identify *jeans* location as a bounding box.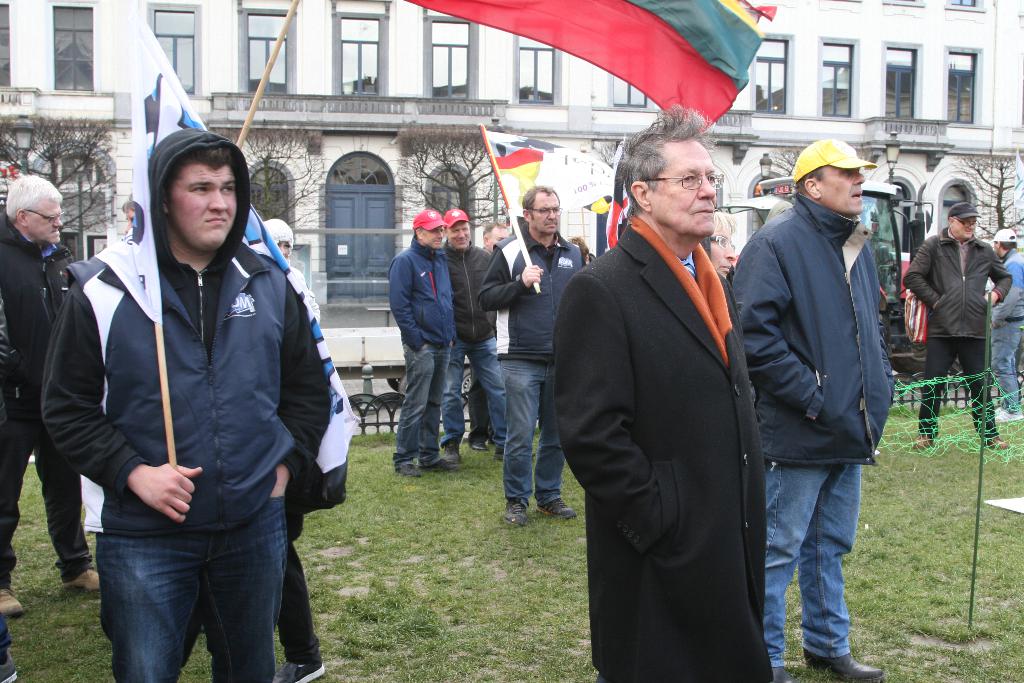
(760, 460, 856, 671).
